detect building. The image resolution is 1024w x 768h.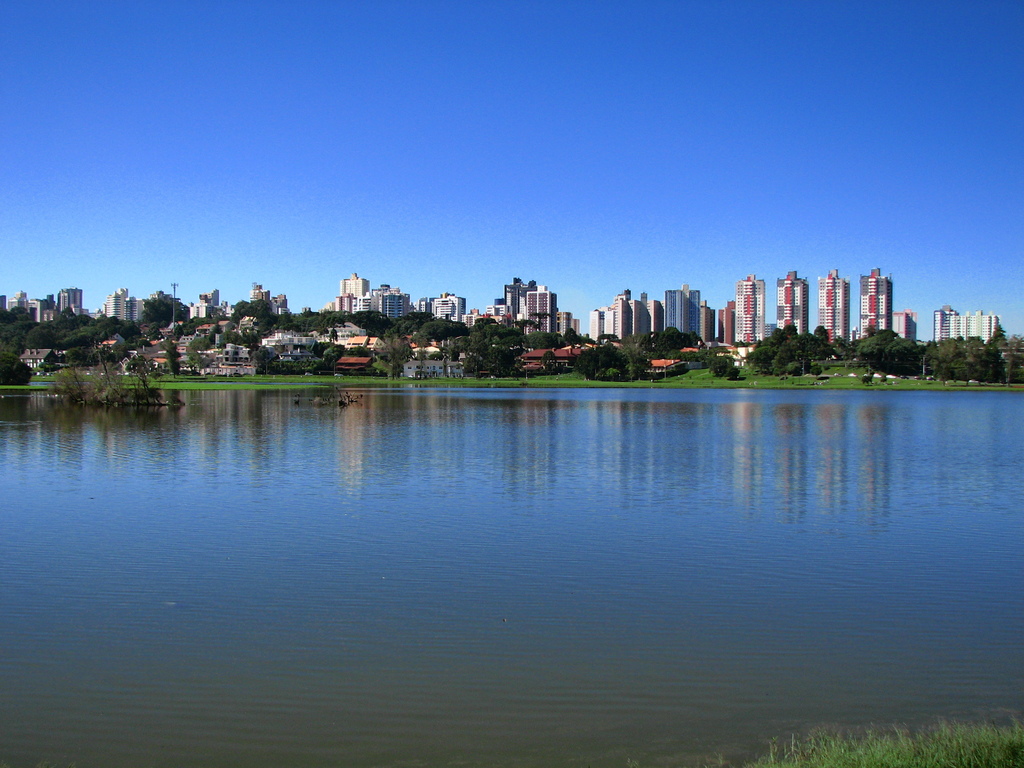
x1=817, y1=268, x2=847, y2=344.
